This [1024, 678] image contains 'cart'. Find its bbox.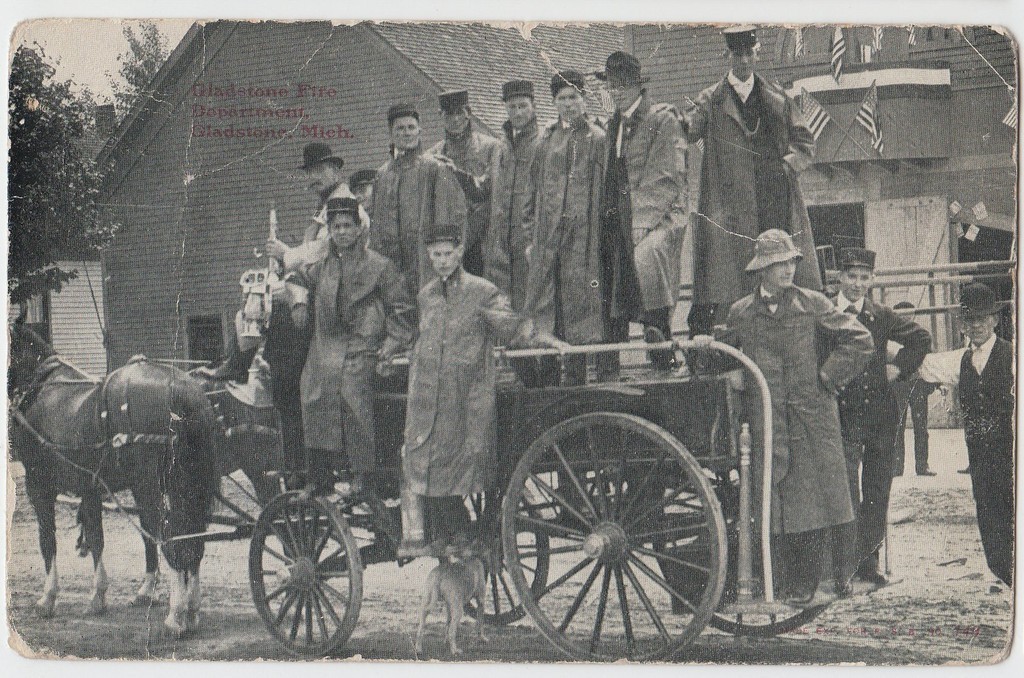
(x1=138, y1=284, x2=898, y2=660).
